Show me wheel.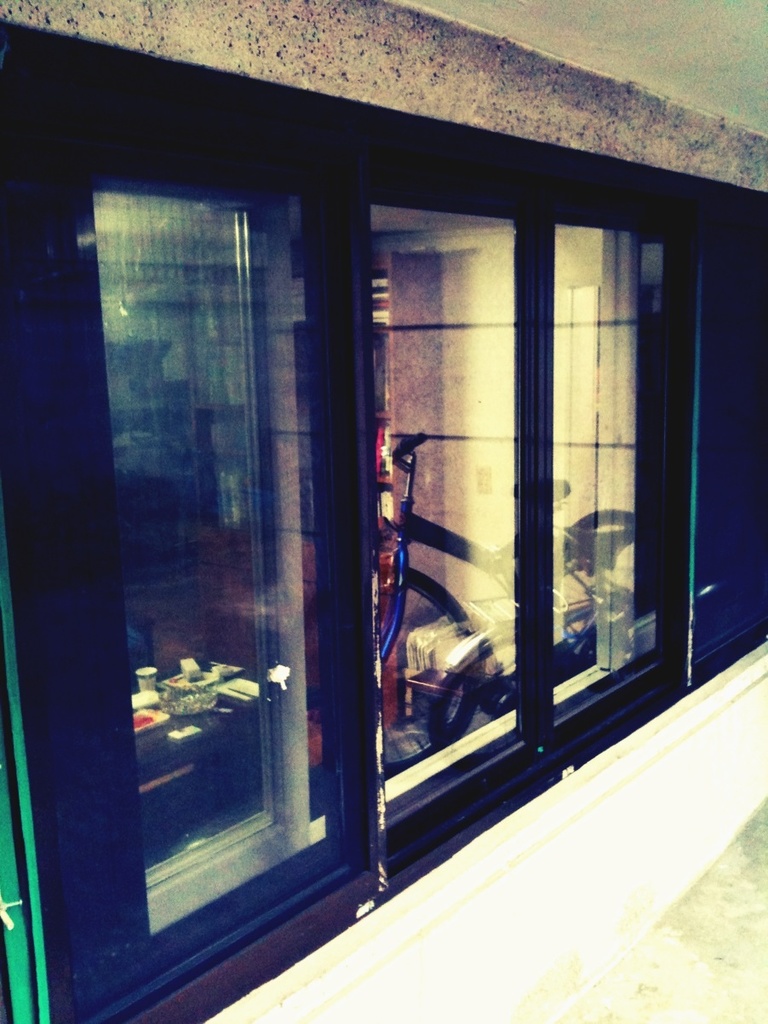
wheel is here: 378,561,483,777.
